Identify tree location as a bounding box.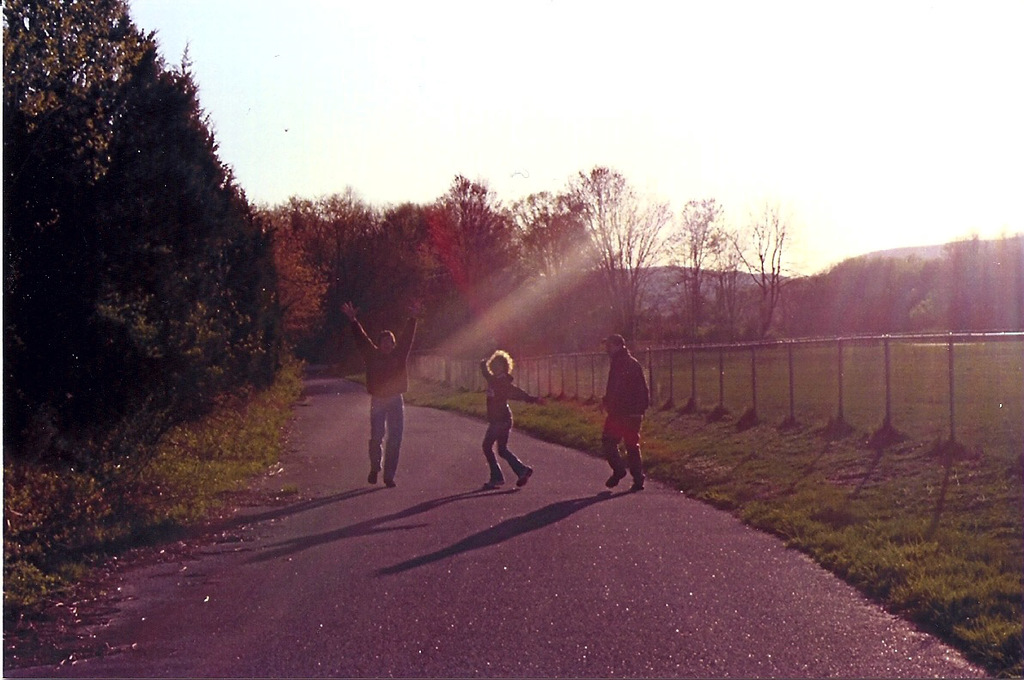
563:161:673:340.
